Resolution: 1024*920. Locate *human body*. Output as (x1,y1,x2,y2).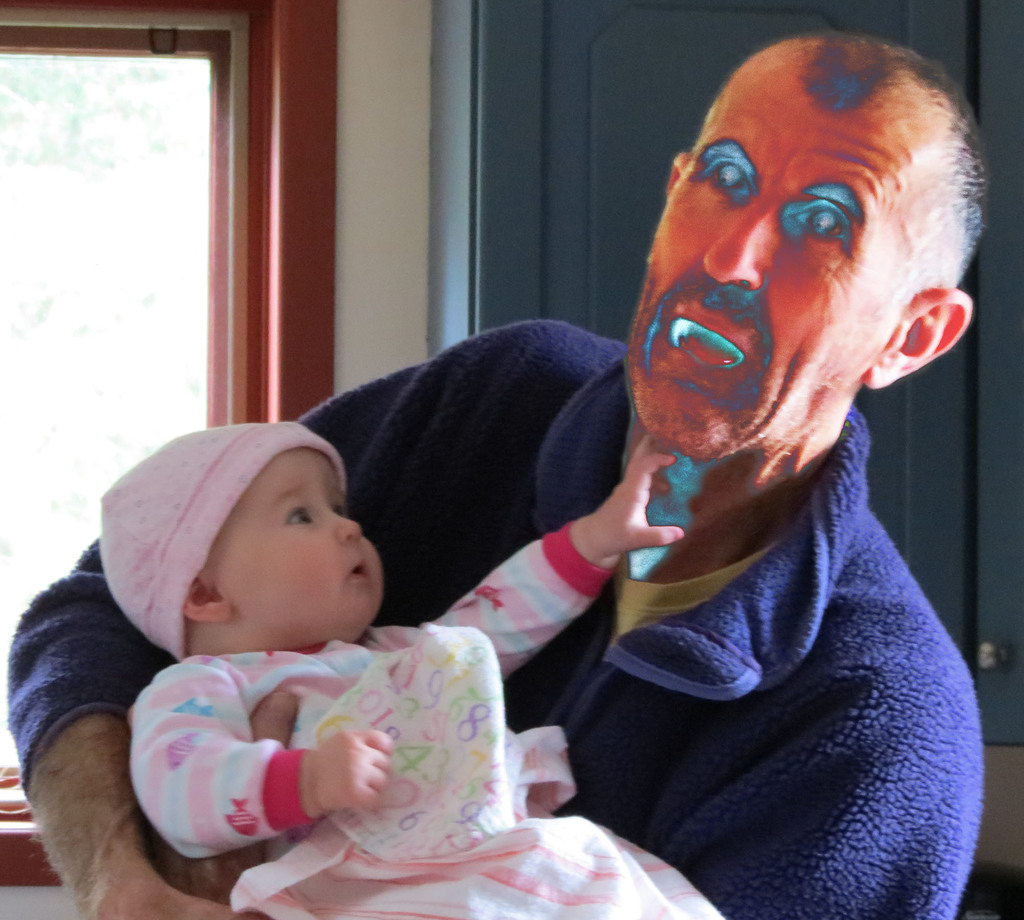
(1,28,981,917).
